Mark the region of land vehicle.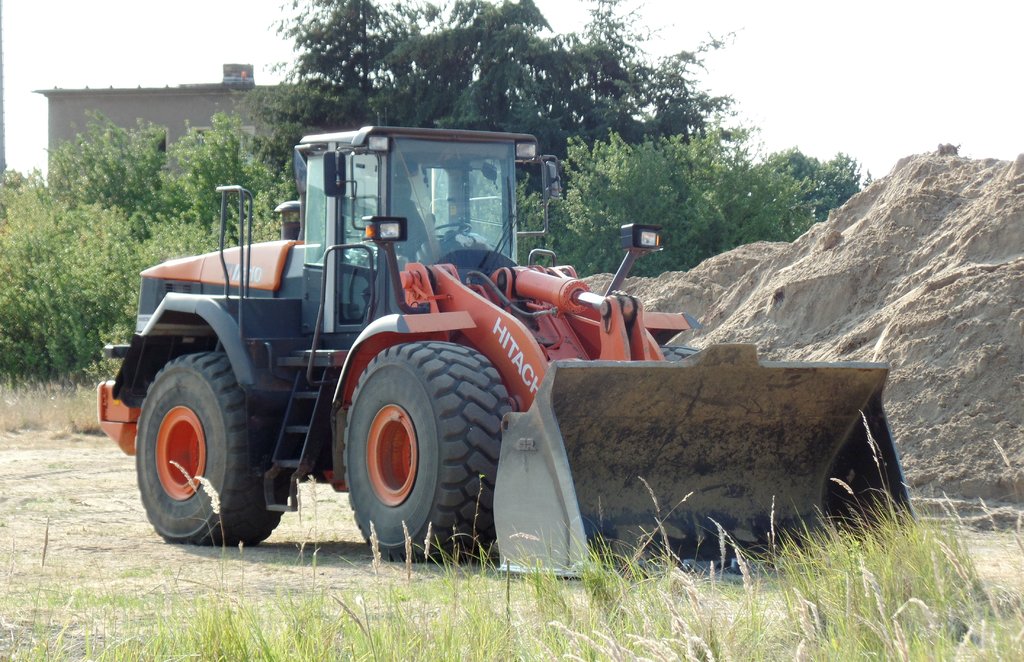
Region: [x1=97, y1=124, x2=926, y2=580].
